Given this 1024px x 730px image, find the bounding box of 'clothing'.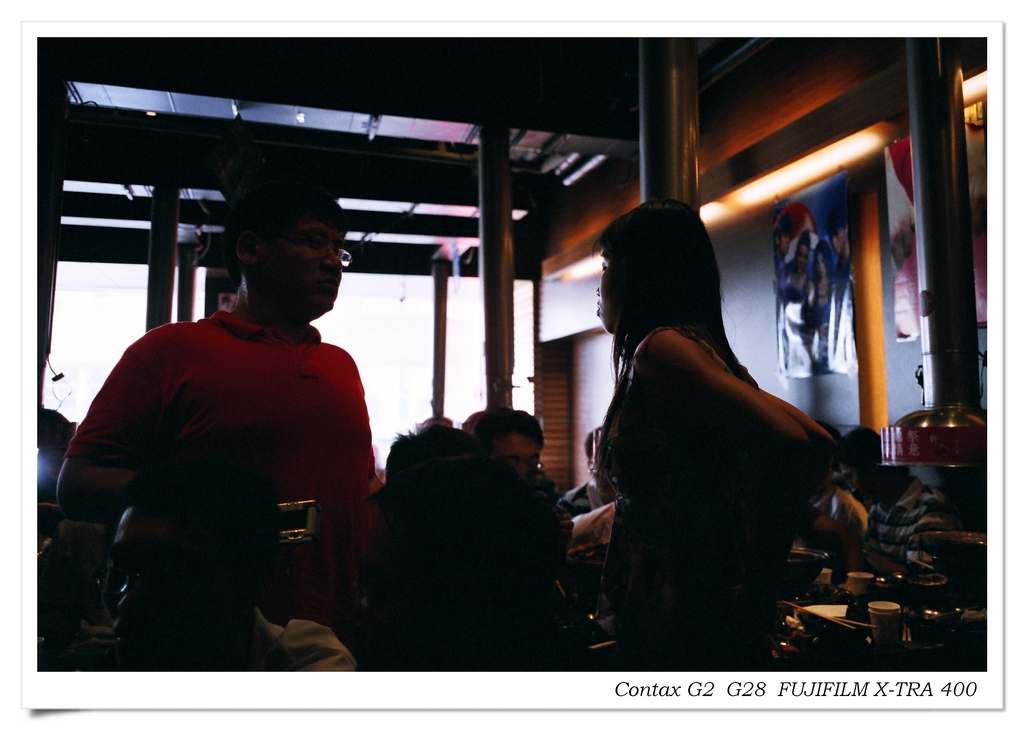
BBox(67, 304, 381, 670).
